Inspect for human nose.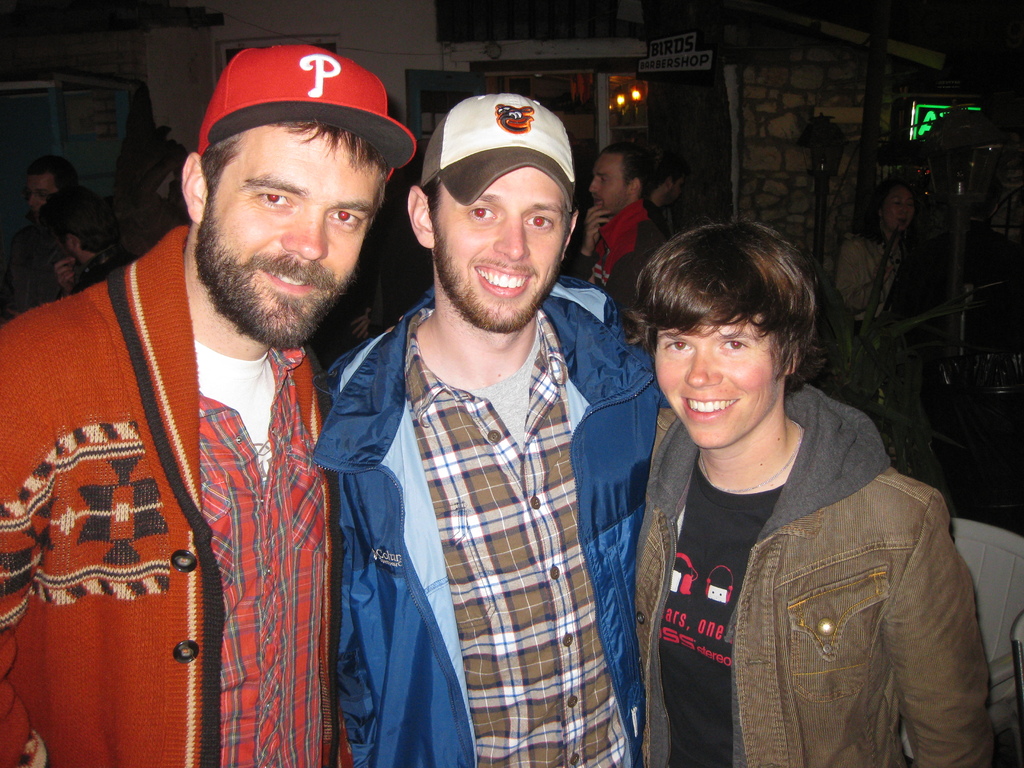
Inspection: select_region(897, 204, 912, 216).
